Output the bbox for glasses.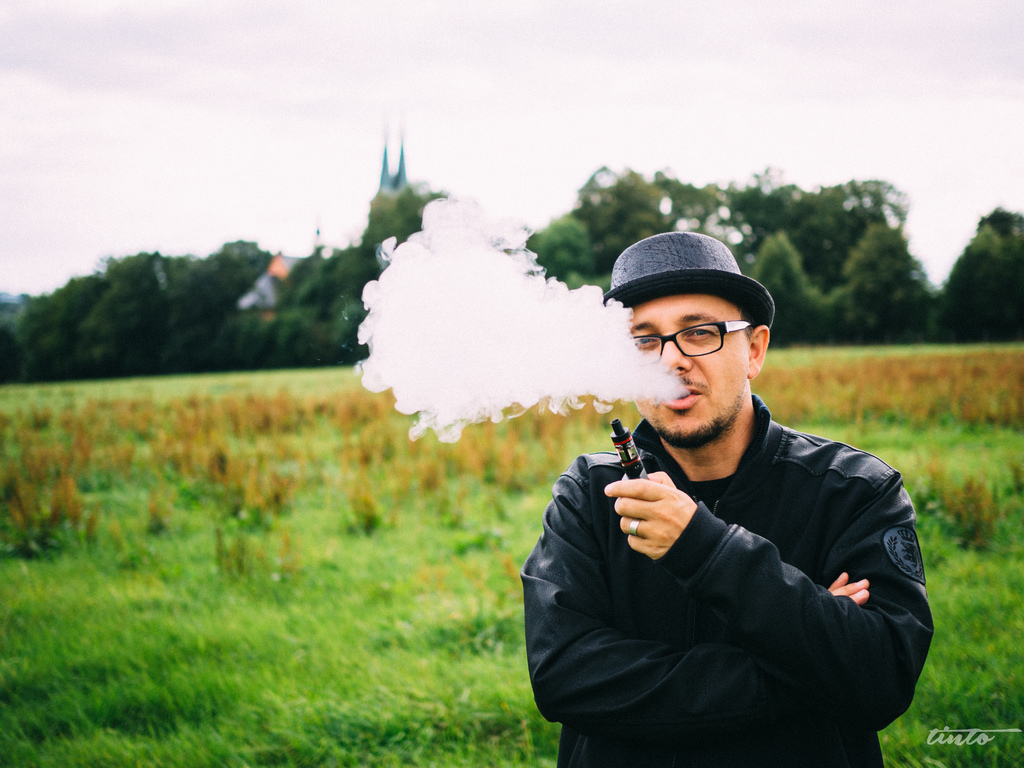
624:316:757:379.
